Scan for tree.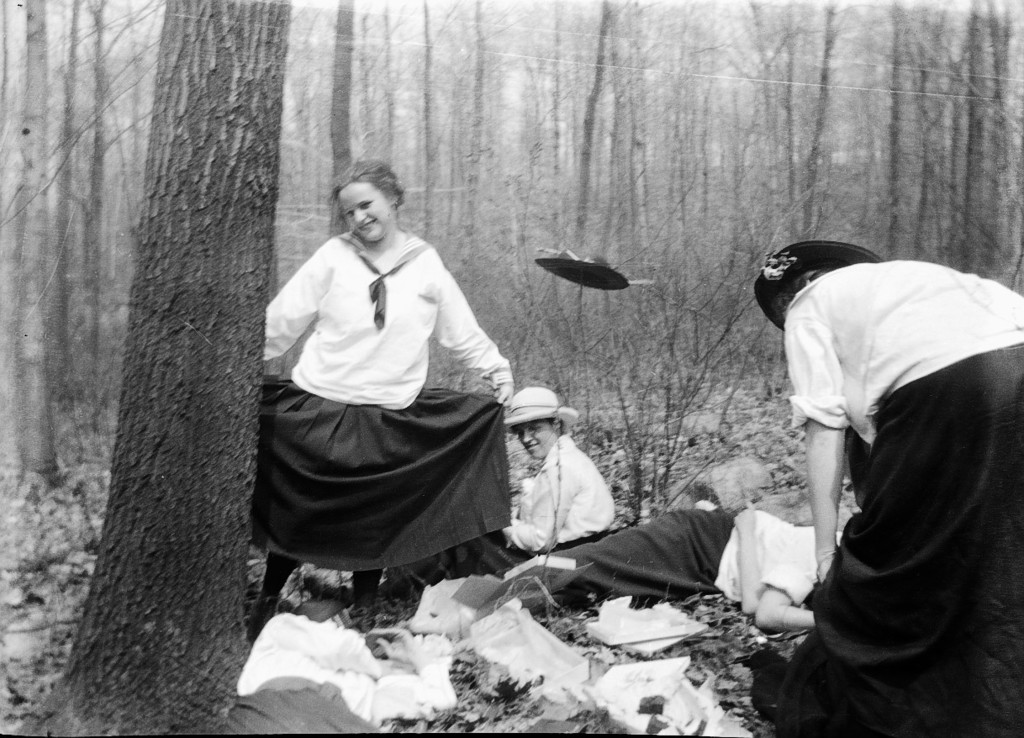
Scan result: left=784, top=0, right=869, bottom=332.
